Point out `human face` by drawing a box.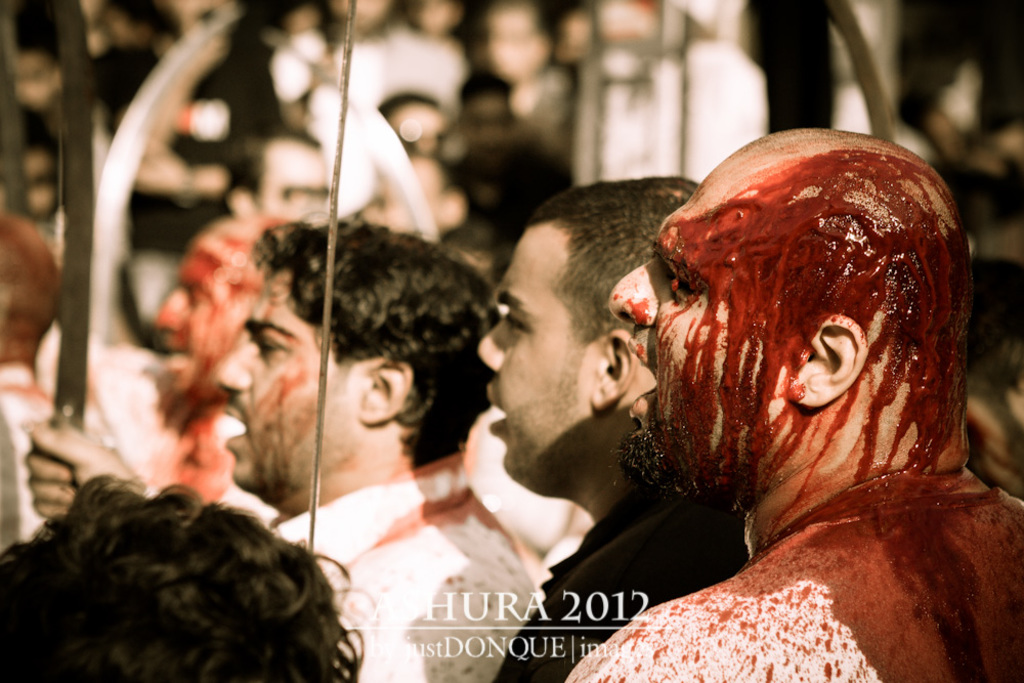
(x1=213, y1=256, x2=368, y2=513).
